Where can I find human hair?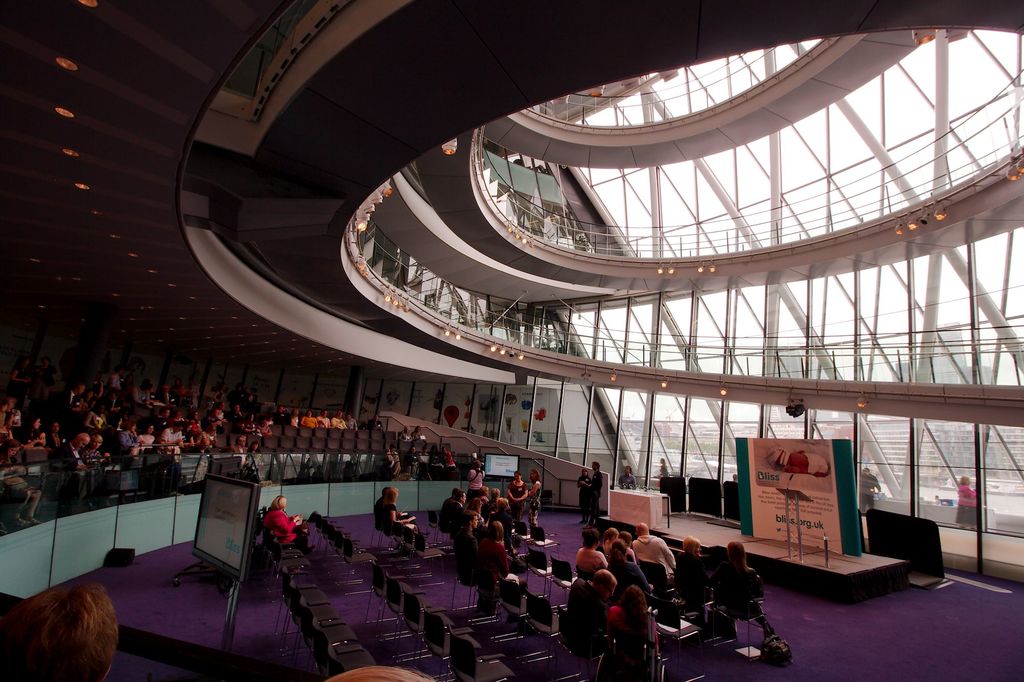
You can find it at 593,571,621,603.
